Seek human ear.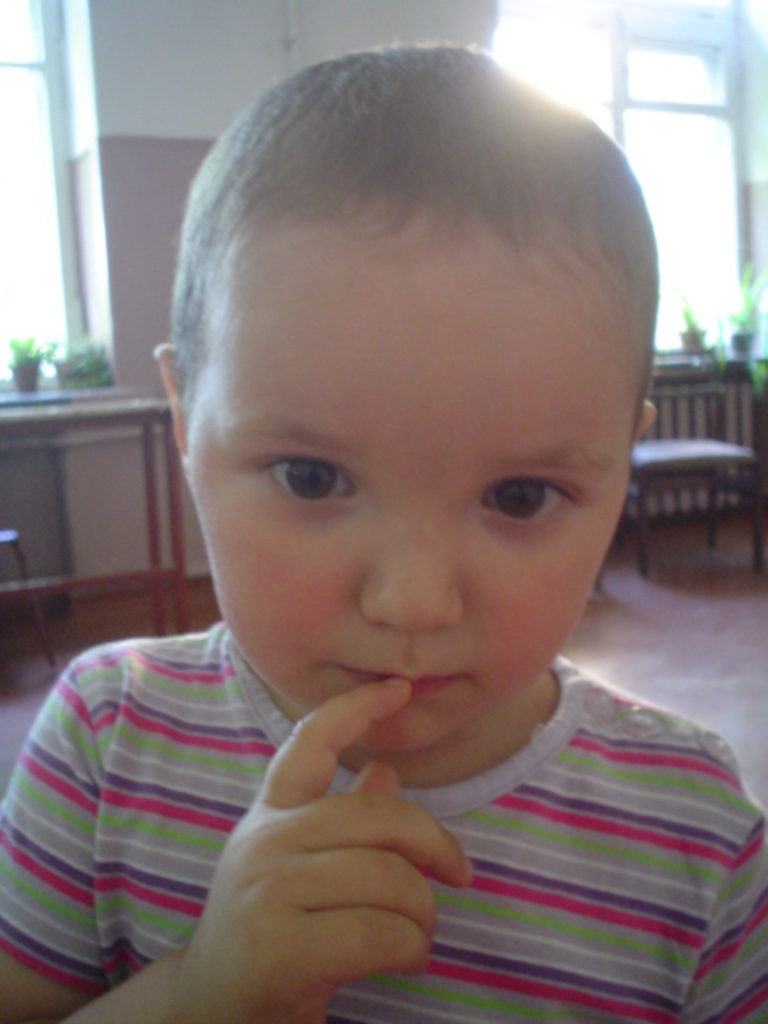
left=642, top=403, right=654, bottom=429.
